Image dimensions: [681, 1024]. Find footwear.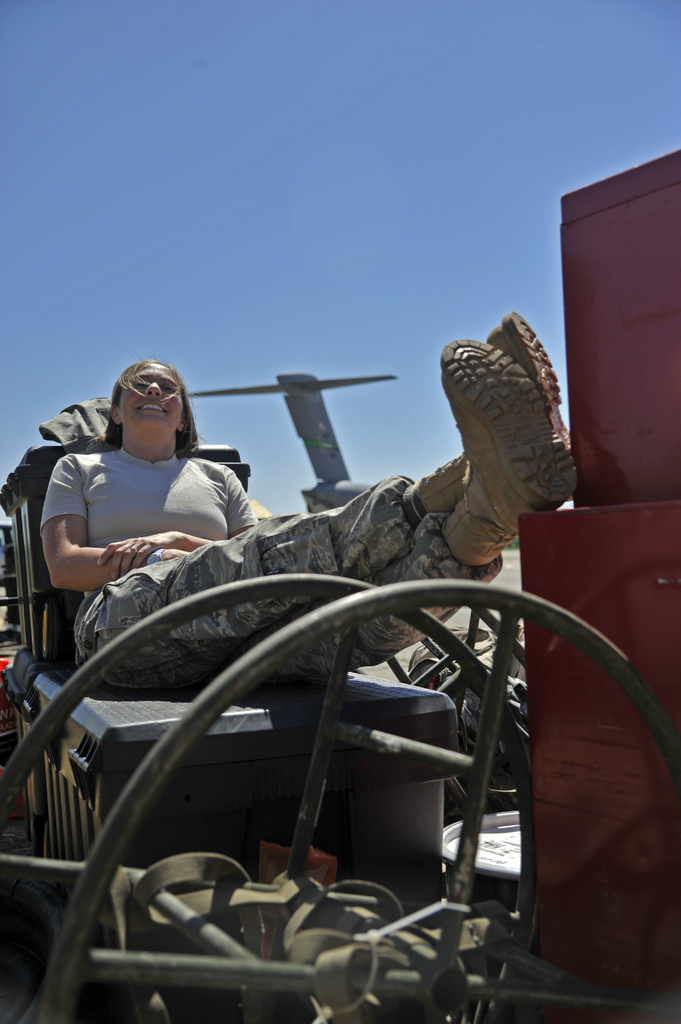
bbox=[413, 308, 579, 513].
